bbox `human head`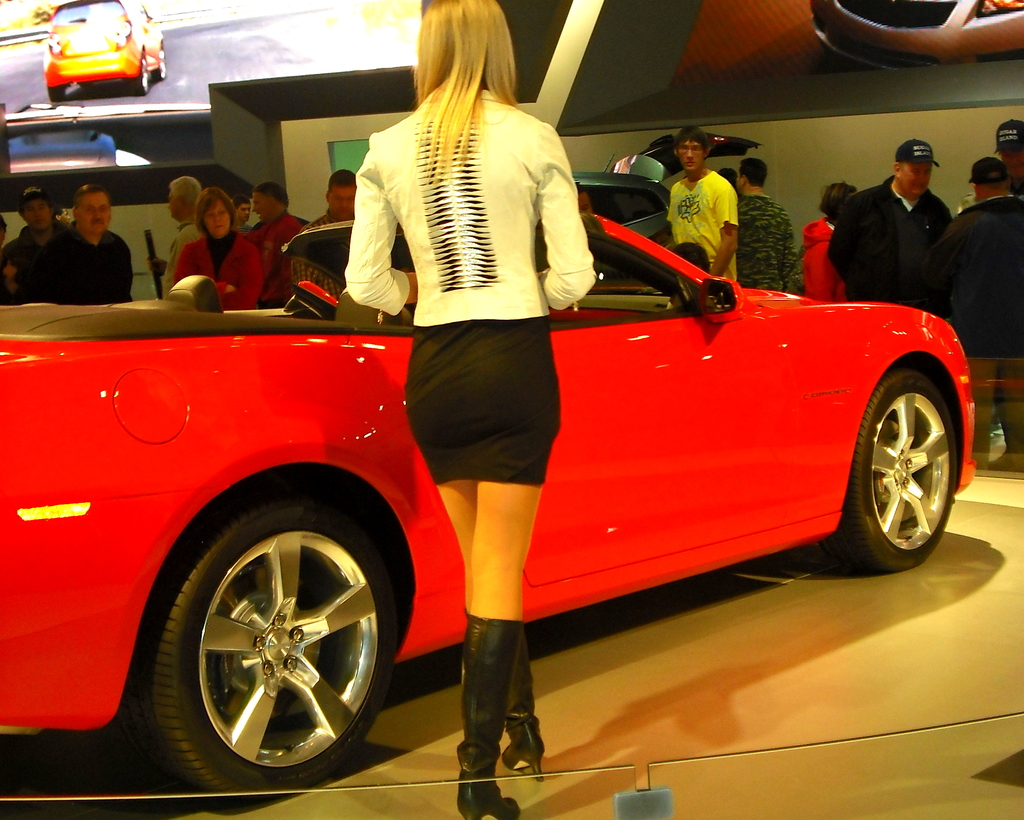
[672,125,710,173]
